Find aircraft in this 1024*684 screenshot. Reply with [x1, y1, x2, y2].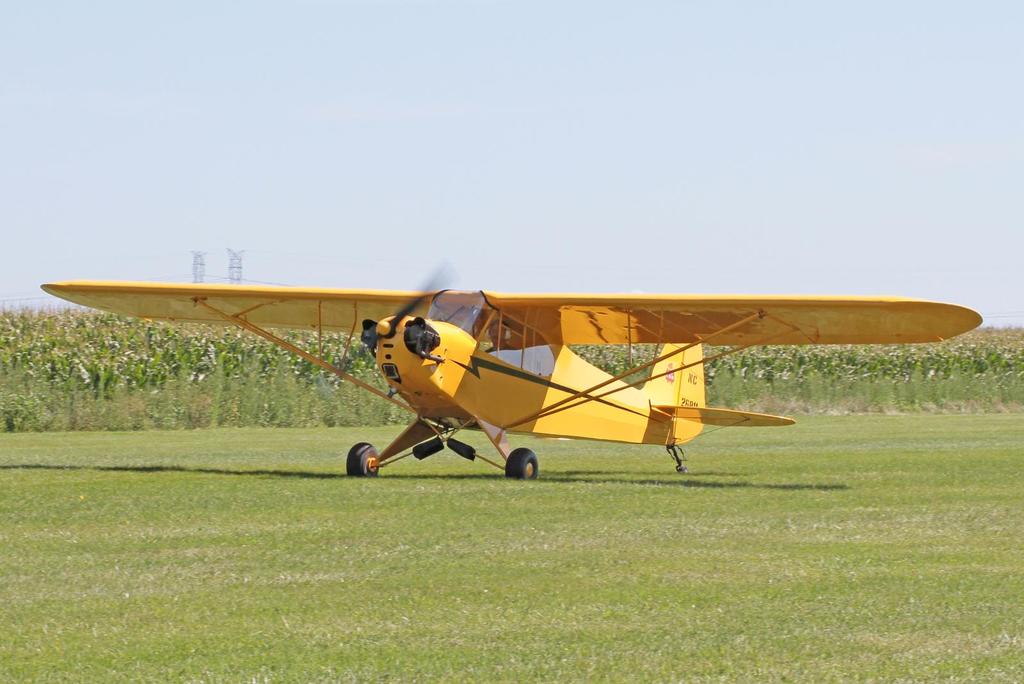
[21, 264, 972, 488].
